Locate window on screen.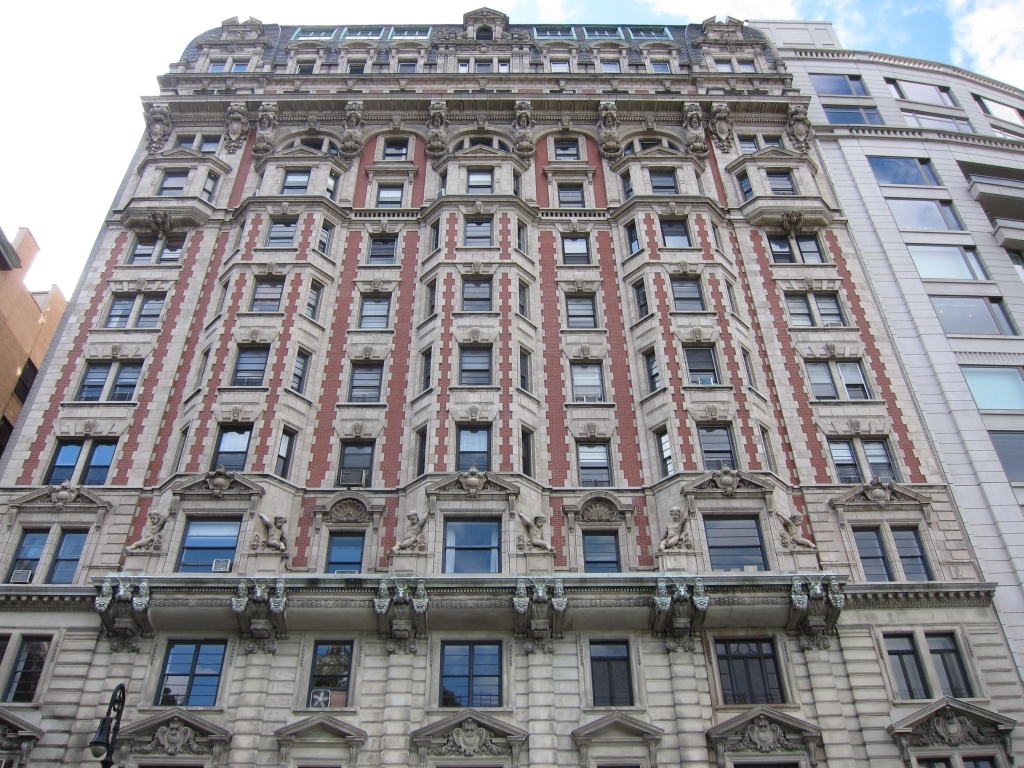
On screen at (962,359,1023,413).
